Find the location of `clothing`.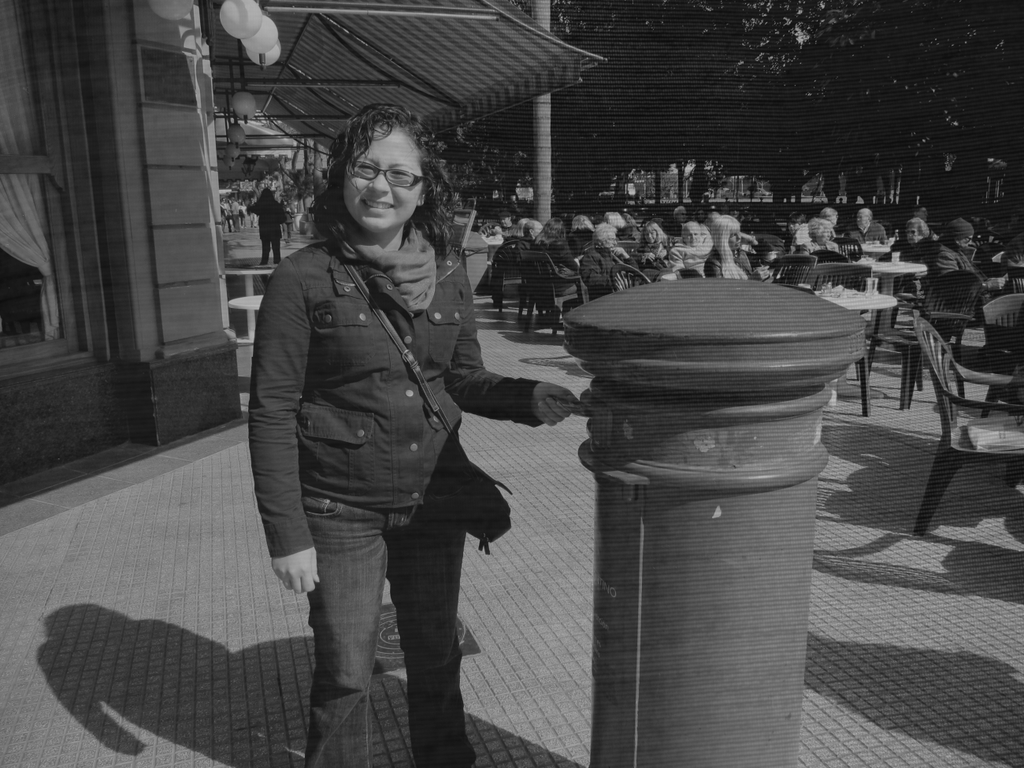
Location: select_region(842, 225, 897, 255).
